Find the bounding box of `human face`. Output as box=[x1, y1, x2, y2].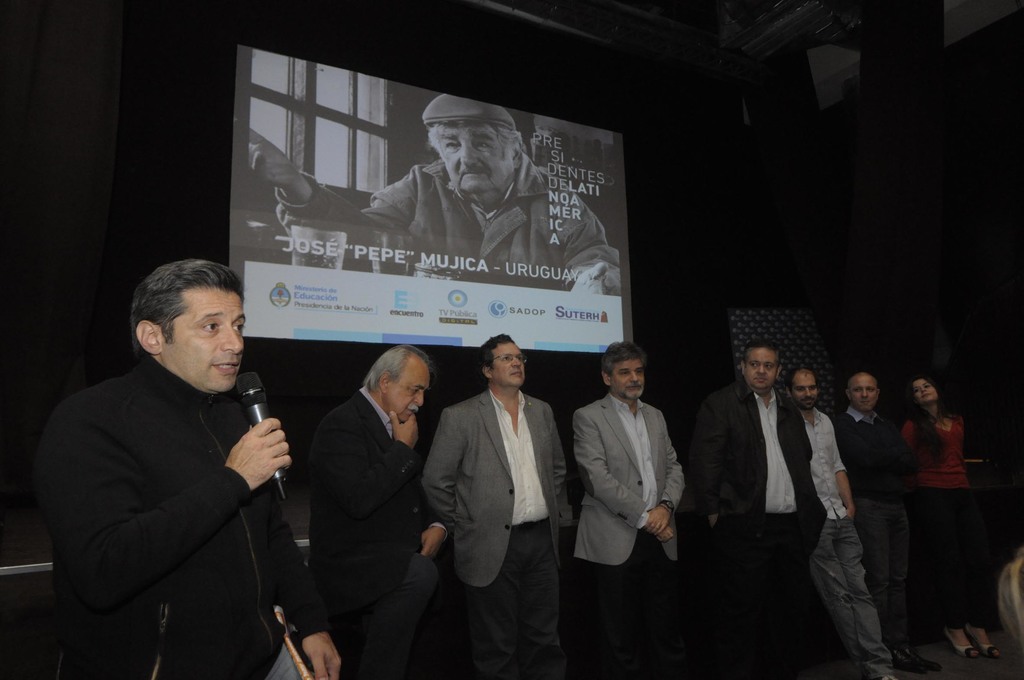
box=[436, 124, 514, 193].
